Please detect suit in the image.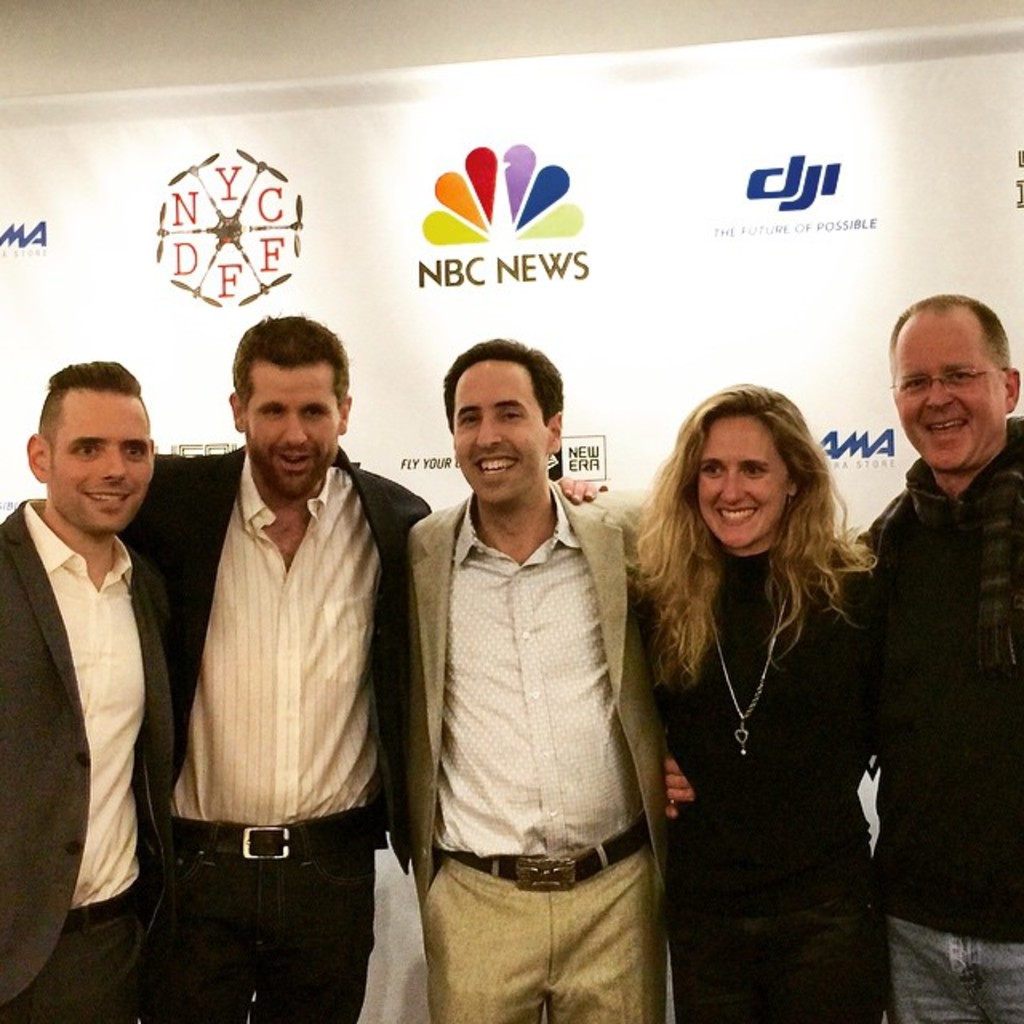
bbox=(10, 368, 181, 992).
